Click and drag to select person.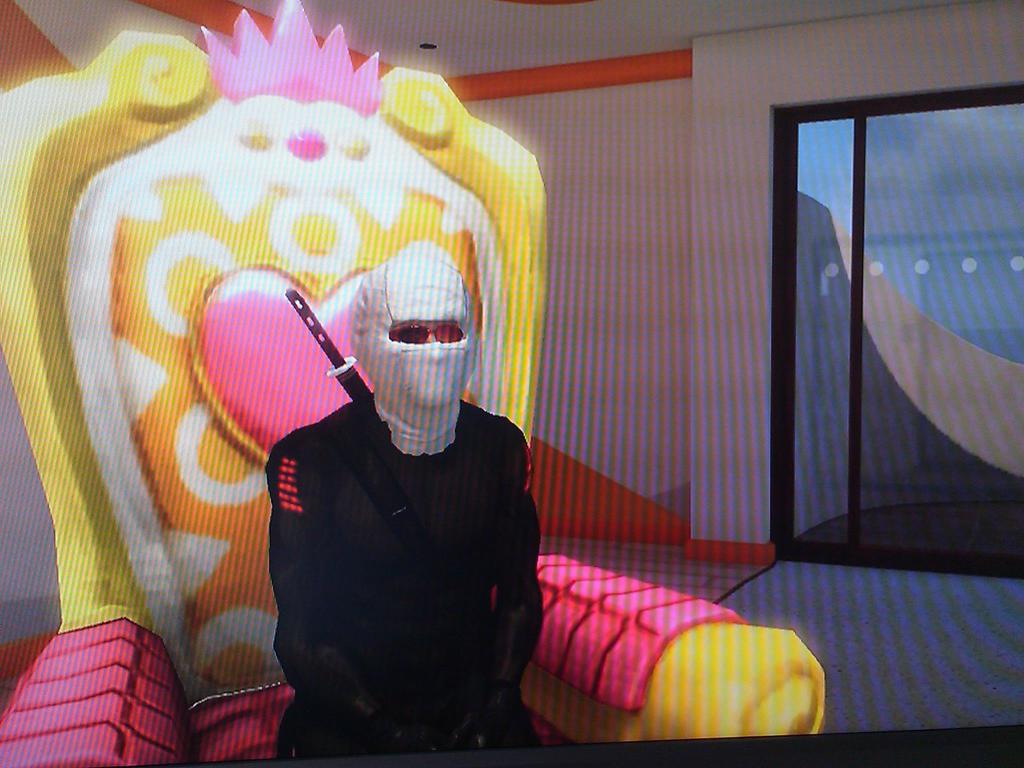
Selection: <region>266, 239, 546, 758</region>.
